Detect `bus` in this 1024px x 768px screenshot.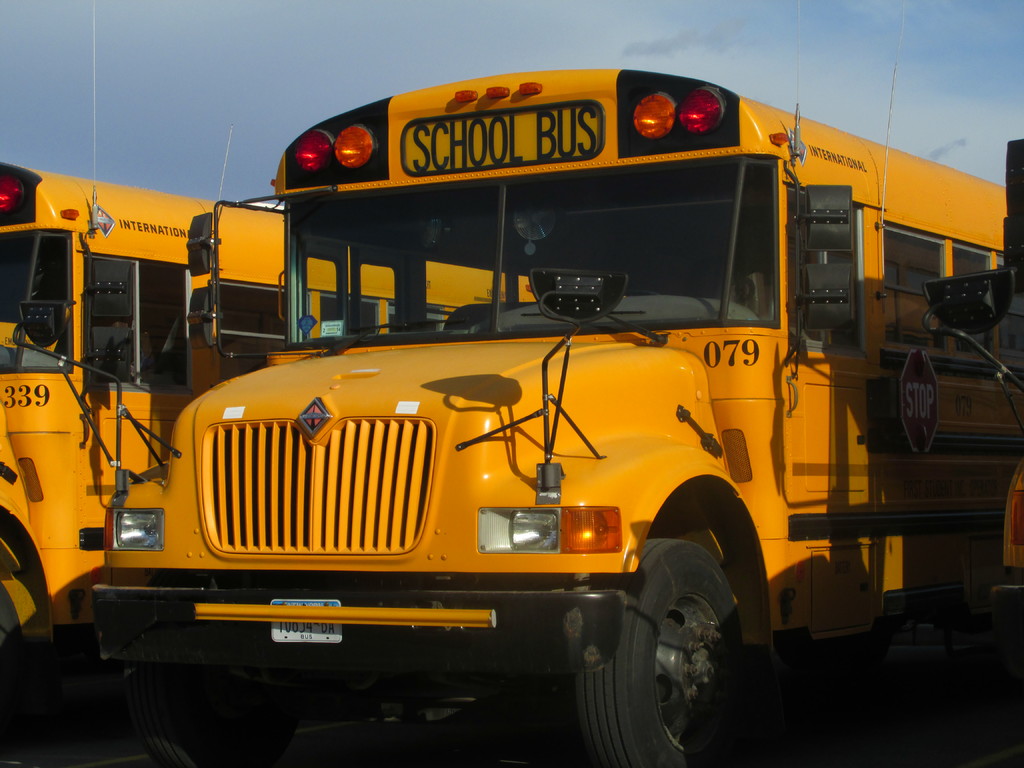
Detection: bbox=[8, 0, 1023, 767].
